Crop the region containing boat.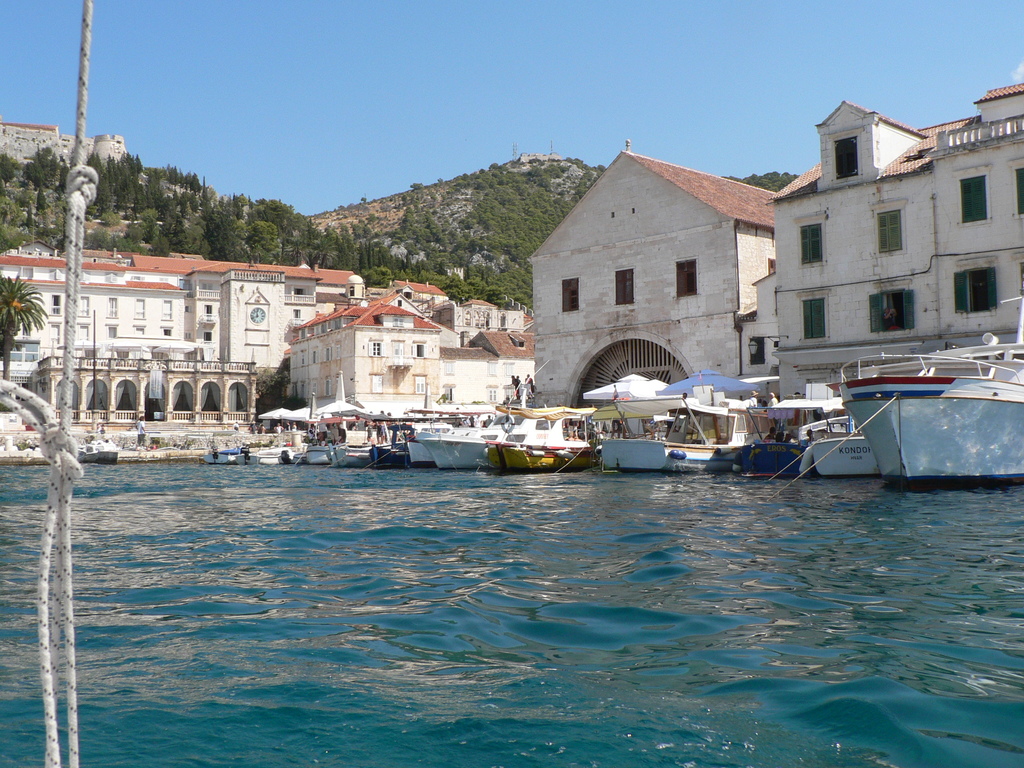
Crop region: detection(721, 392, 854, 484).
